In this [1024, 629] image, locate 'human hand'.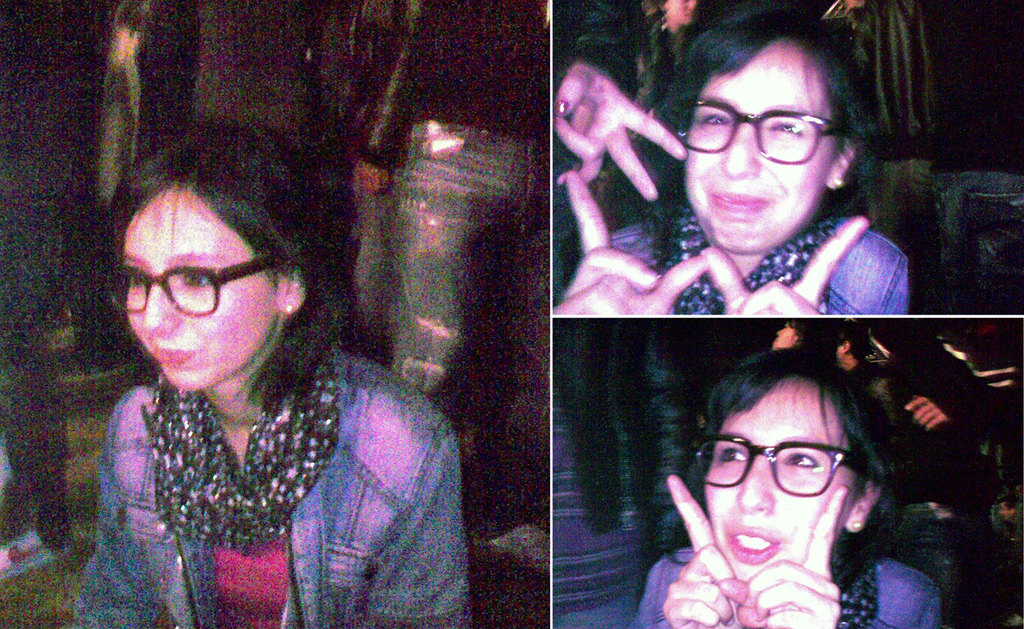
Bounding box: bbox=(907, 394, 948, 428).
